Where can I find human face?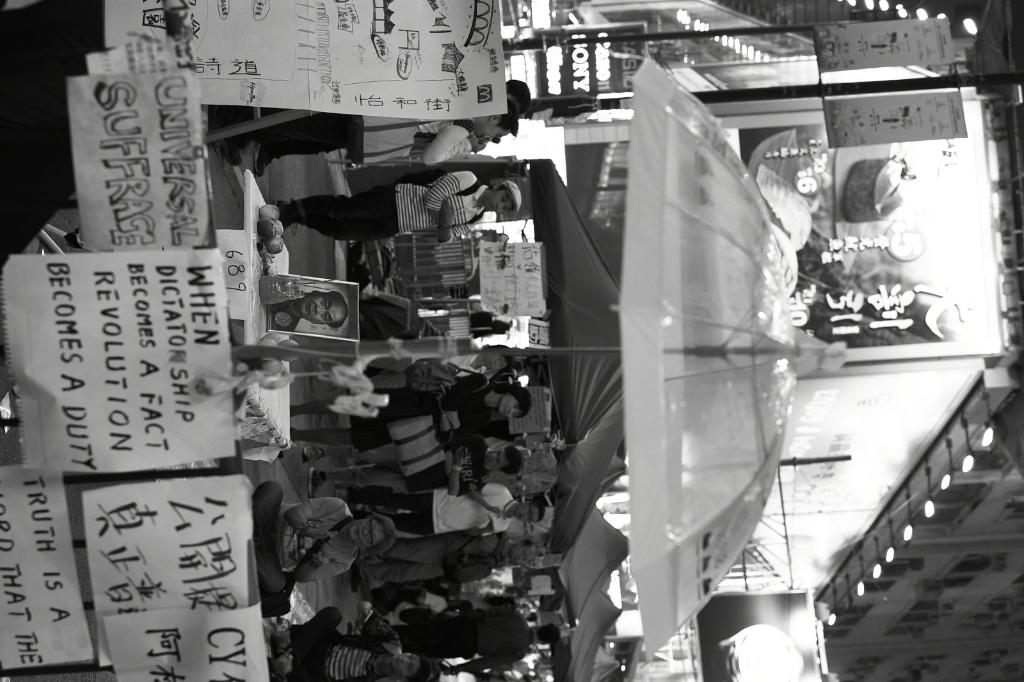
You can find it at <region>351, 519, 385, 549</region>.
